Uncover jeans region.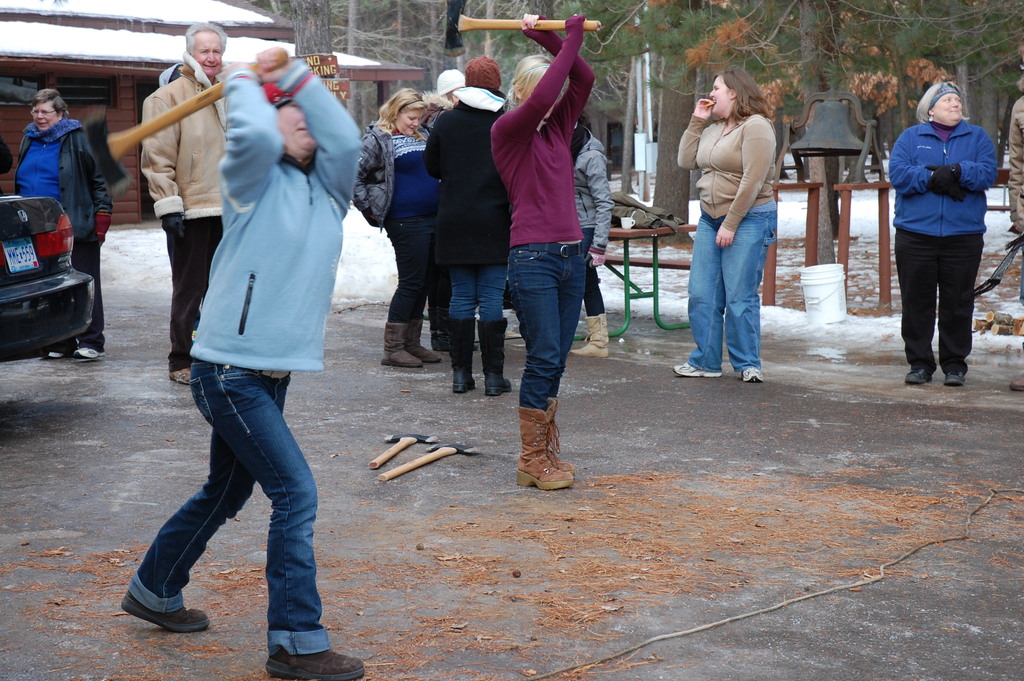
Uncovered: locate(159, 214, 232, 373).
